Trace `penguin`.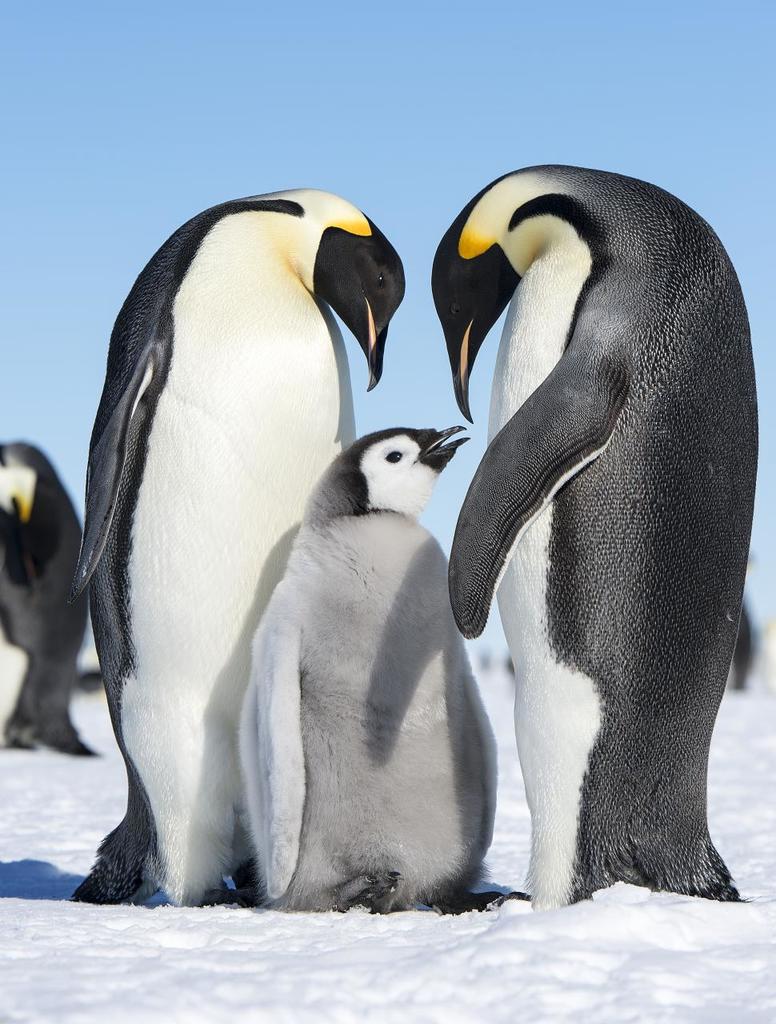
Traced to {"x1": 426, "y1": 163, "x2": 765, "y2": 913}.
